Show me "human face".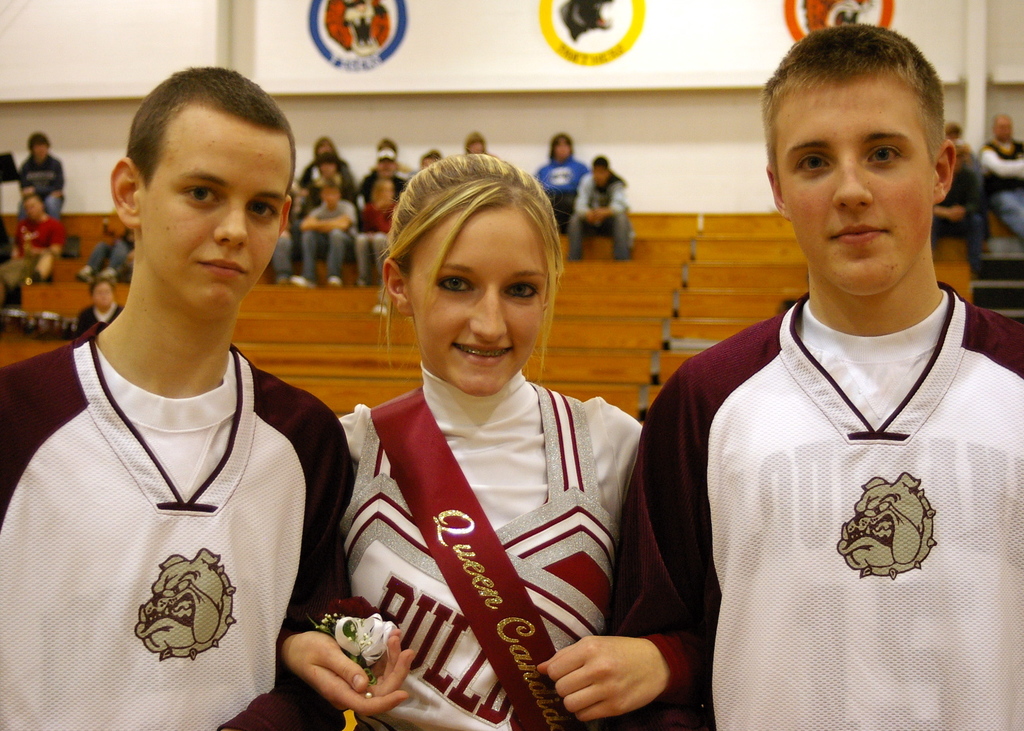
"human face" is here: x1=405, y1=205, x2=547, y2=399.
